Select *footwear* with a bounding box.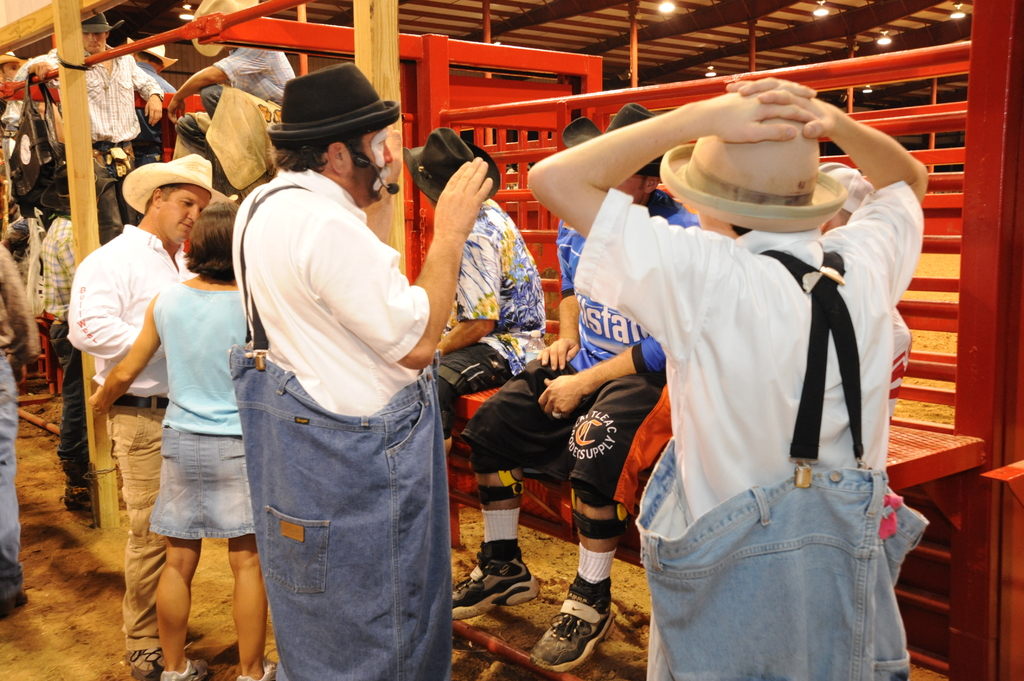
bbox=[450, 548, 543, 616].
